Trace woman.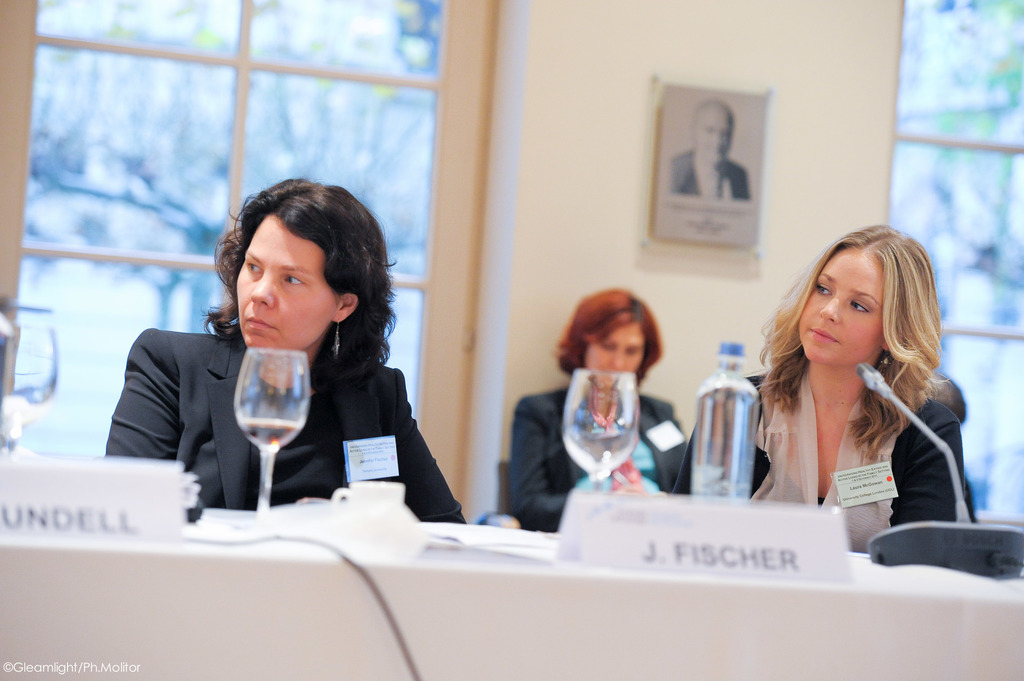
Traced to (left=673, top=223, right=965, bottom=555).
